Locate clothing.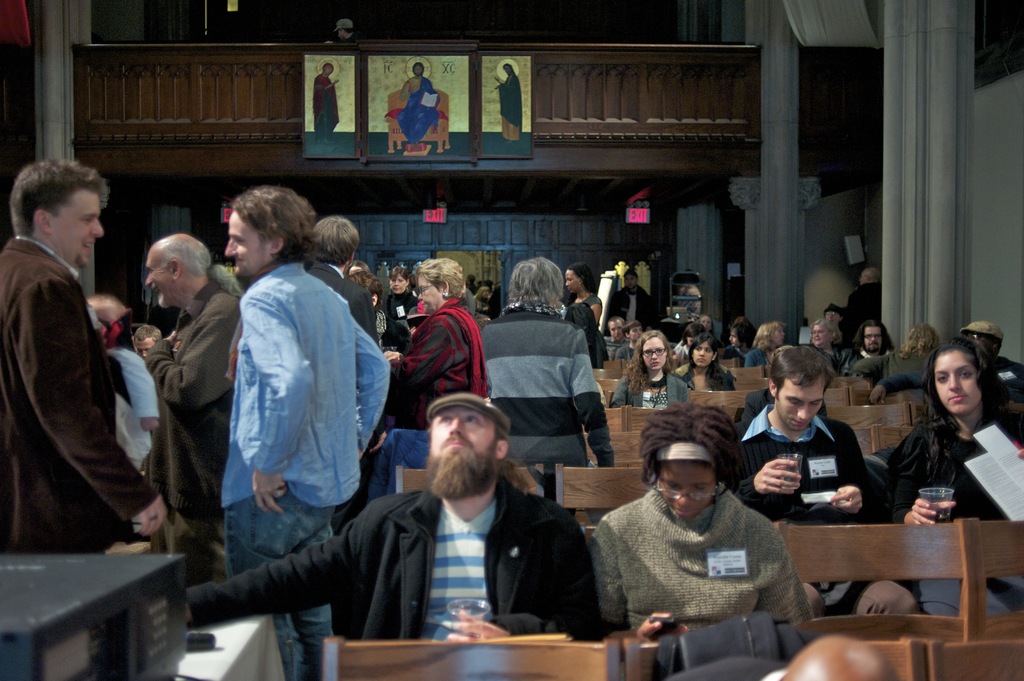
Bounding box: [879,354,1023,401].
